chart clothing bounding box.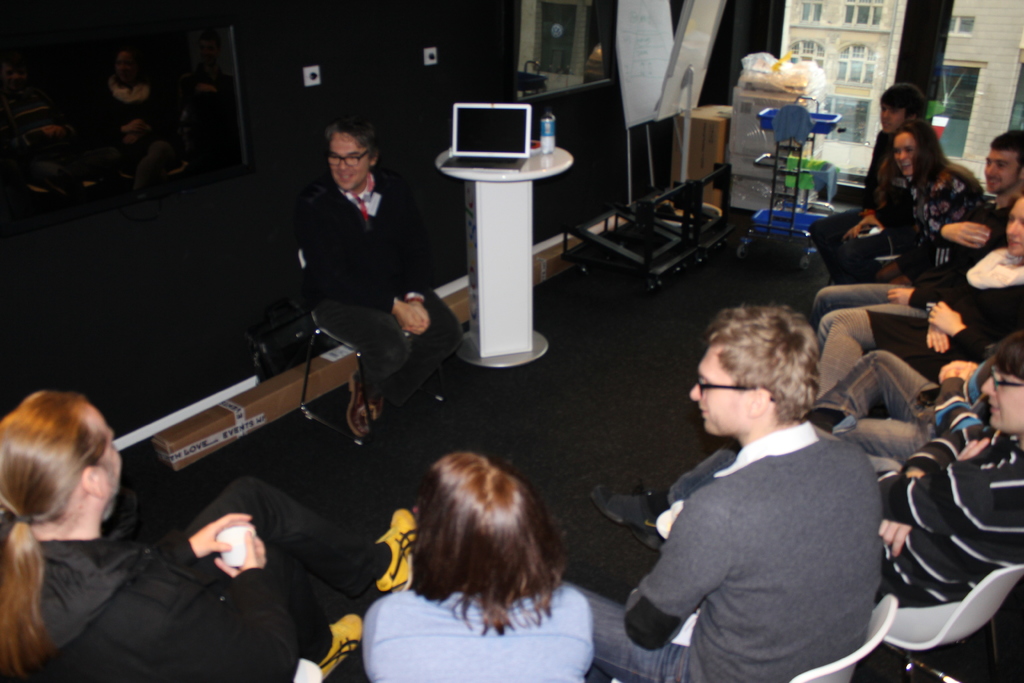
Charted: (572, 425, 876, 682).
